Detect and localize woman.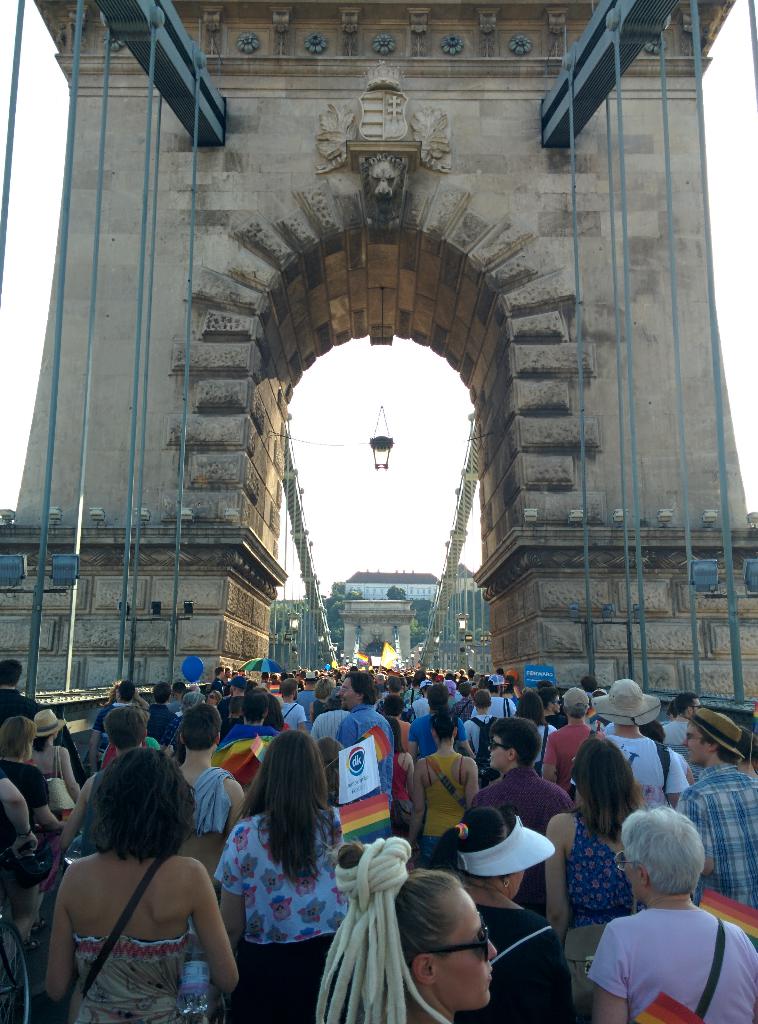
Localized at select_region(208, 718, 354, 1009).
